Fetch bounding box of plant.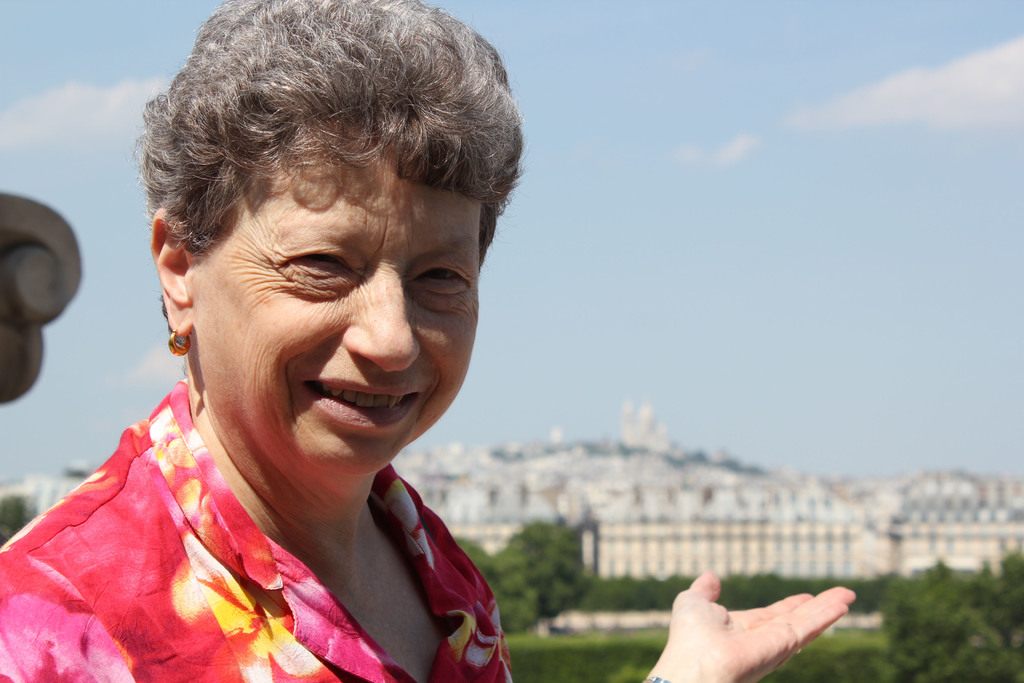
Bbox: bbox(957, 637, 1023, 682).
